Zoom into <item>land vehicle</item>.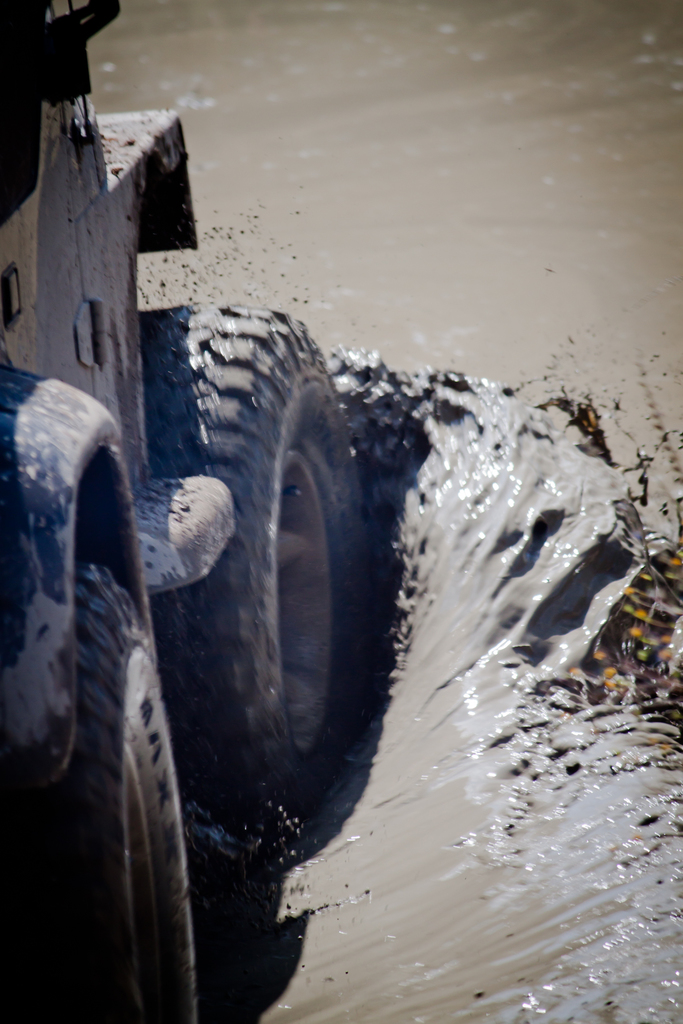
Zoom target: box(17, 90, 622, 992).
